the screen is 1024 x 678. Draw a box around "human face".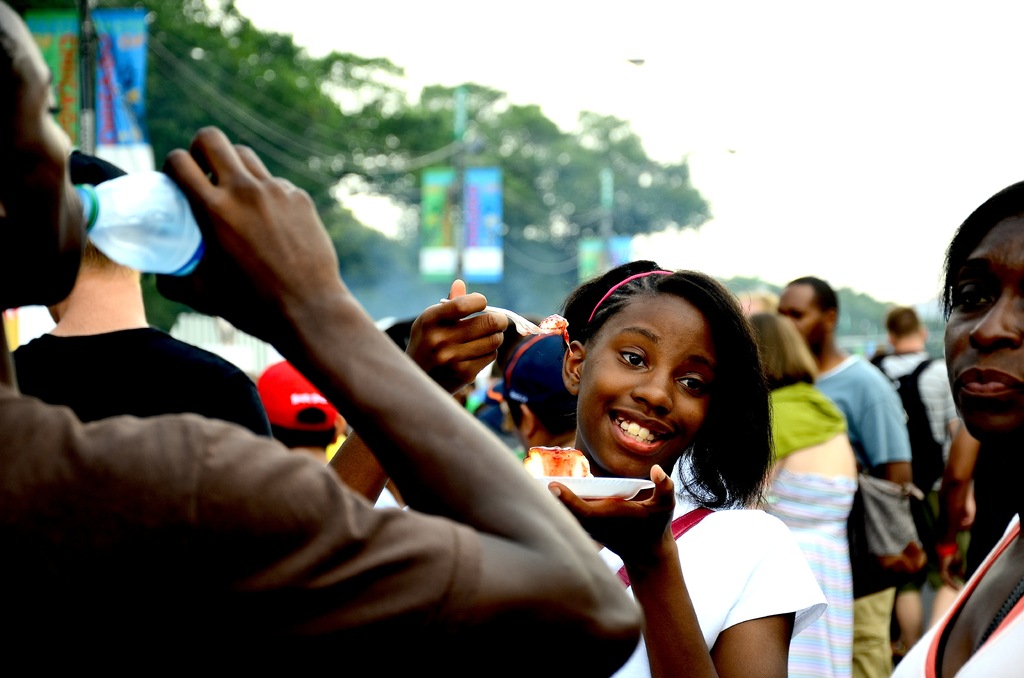
941:213:1023:444.
